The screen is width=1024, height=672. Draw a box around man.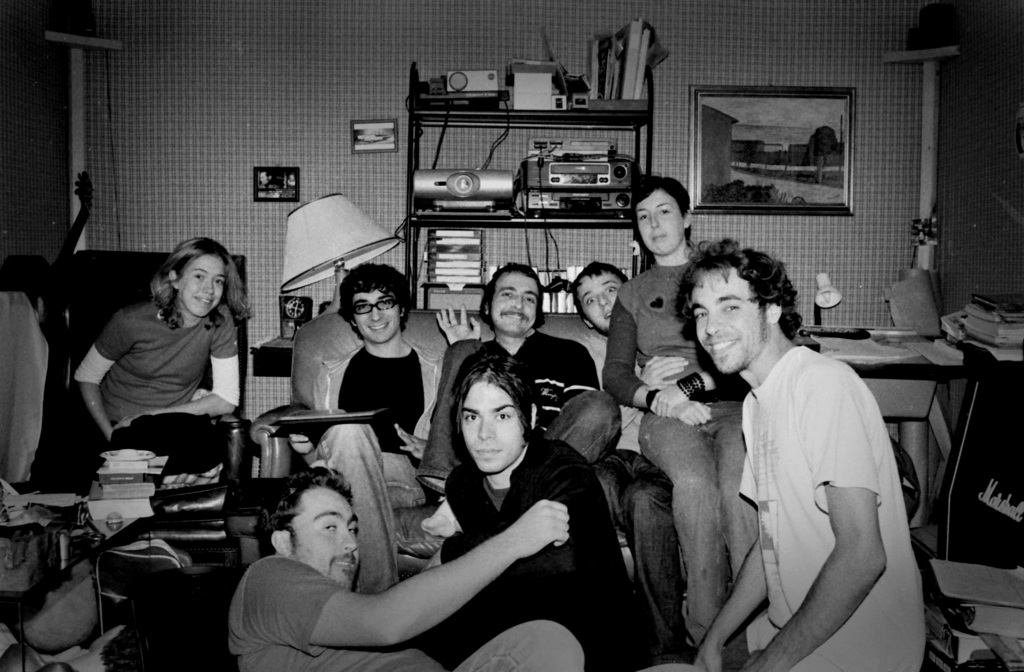
(570,260,691,664).
